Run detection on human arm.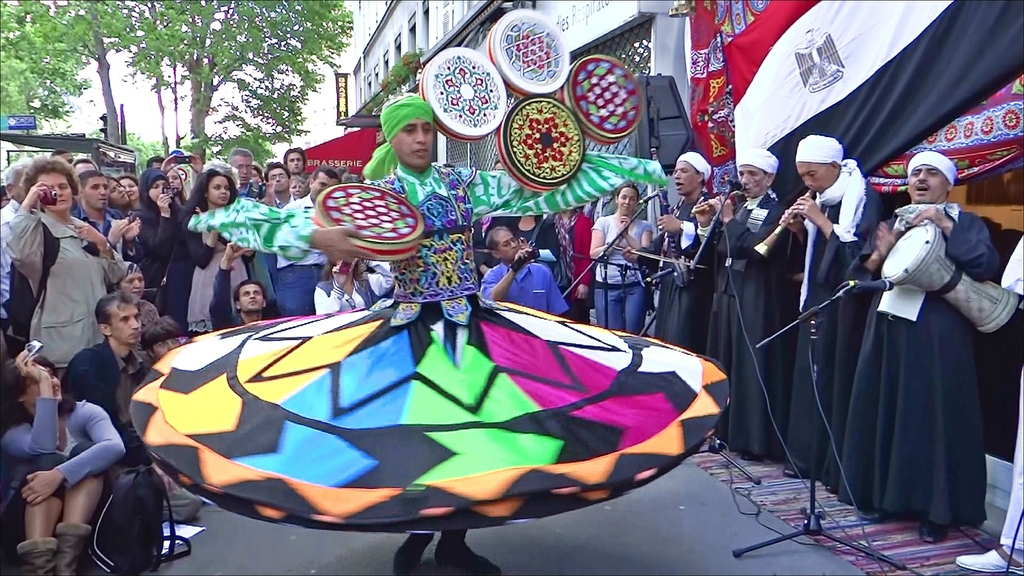
Result: [4, 188, 44, 270].
